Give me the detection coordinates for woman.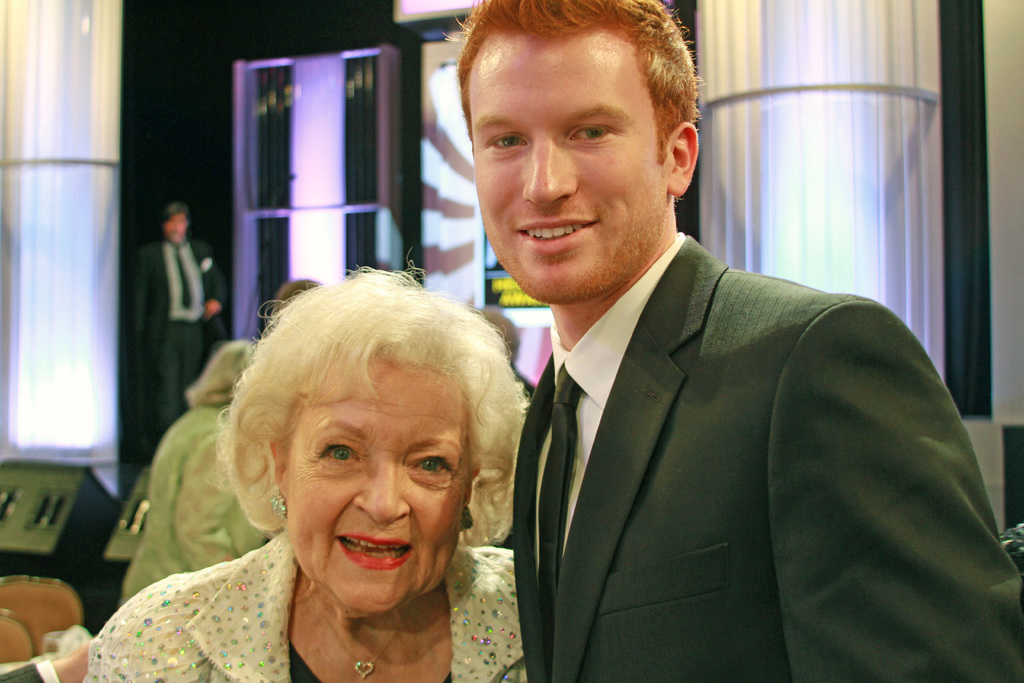
[63,262,538,682].
